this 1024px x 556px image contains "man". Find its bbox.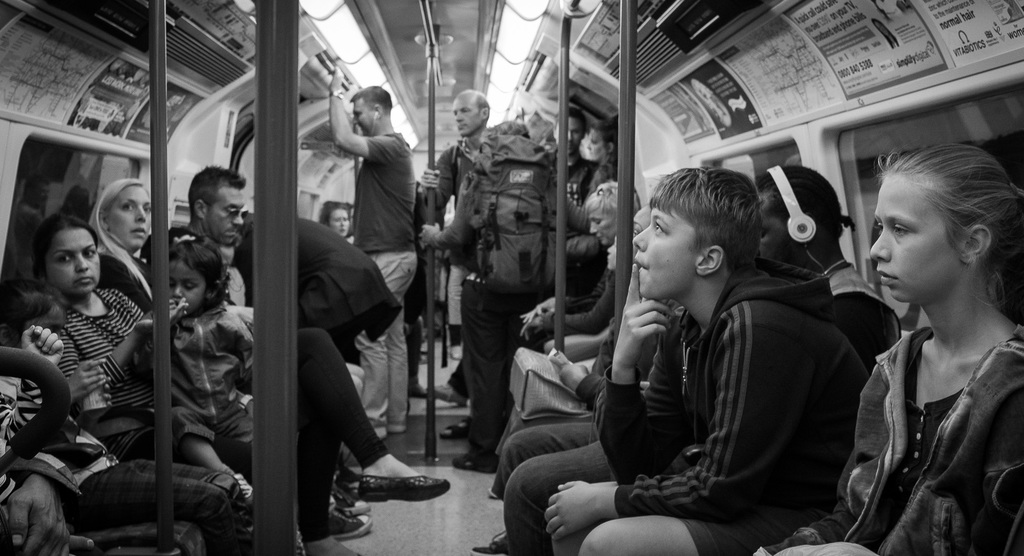
417,92,495,409.
